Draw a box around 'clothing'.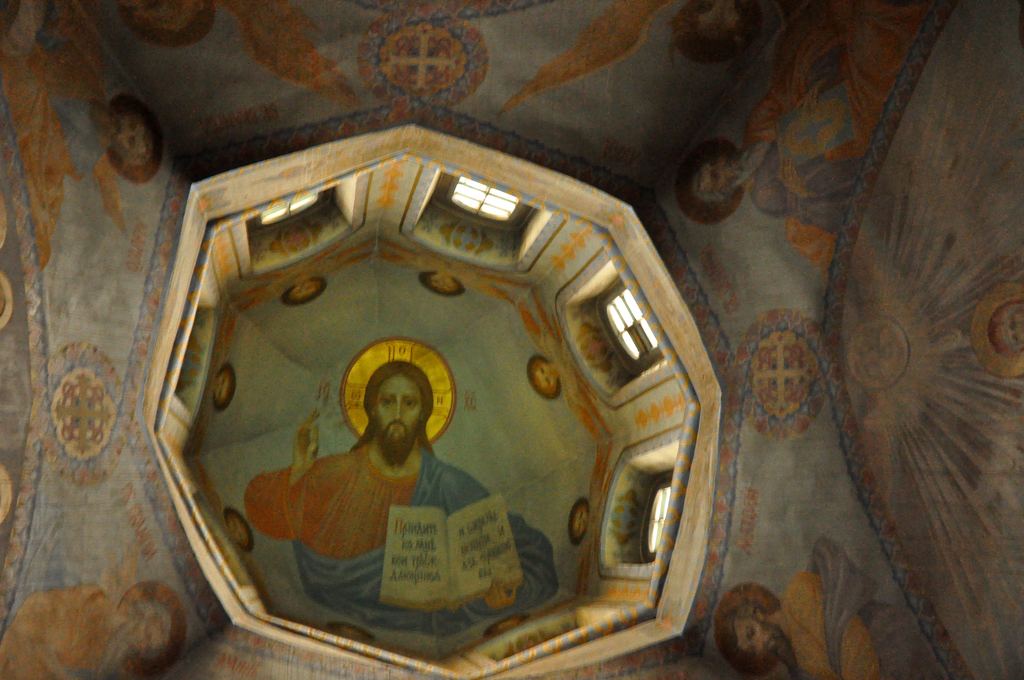
bbox=[0, 0, 118, 261].
